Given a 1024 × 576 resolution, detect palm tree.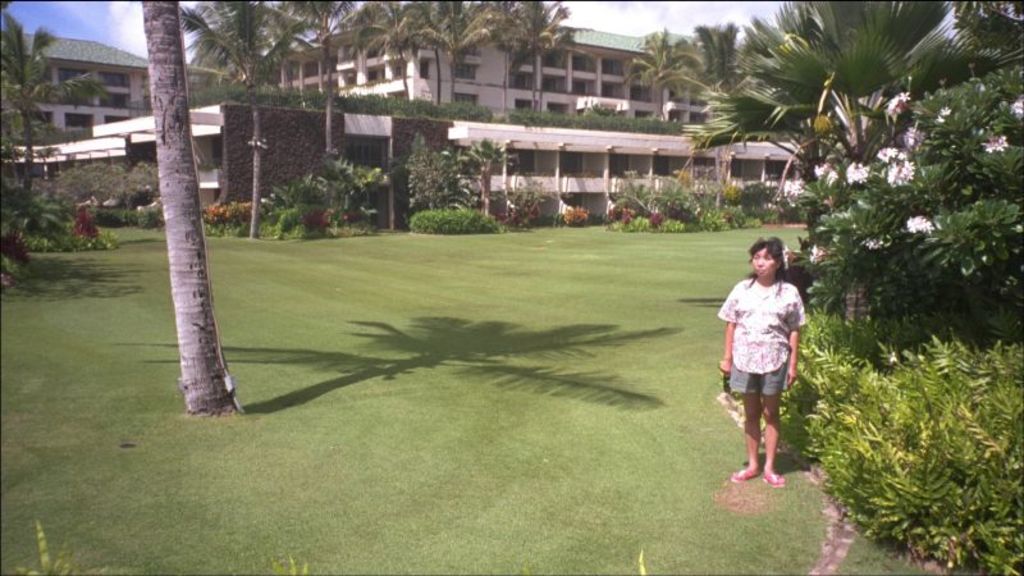
(488,0,590,122).
